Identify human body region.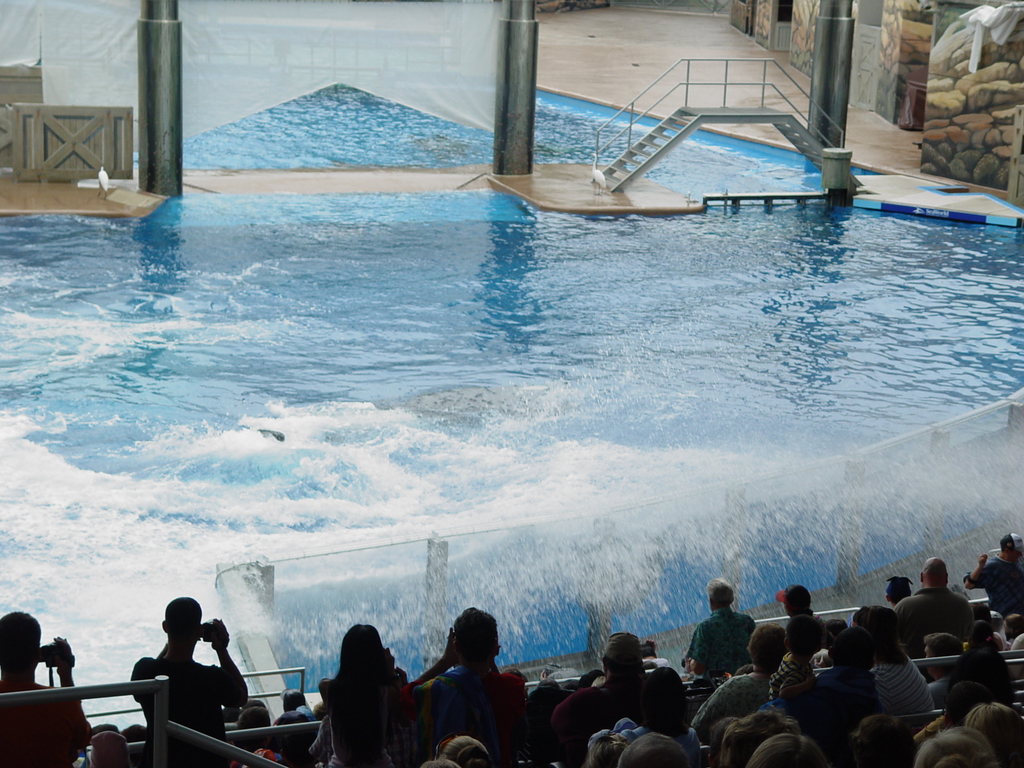
Region: bbox=(678, 599, 759, 675).
